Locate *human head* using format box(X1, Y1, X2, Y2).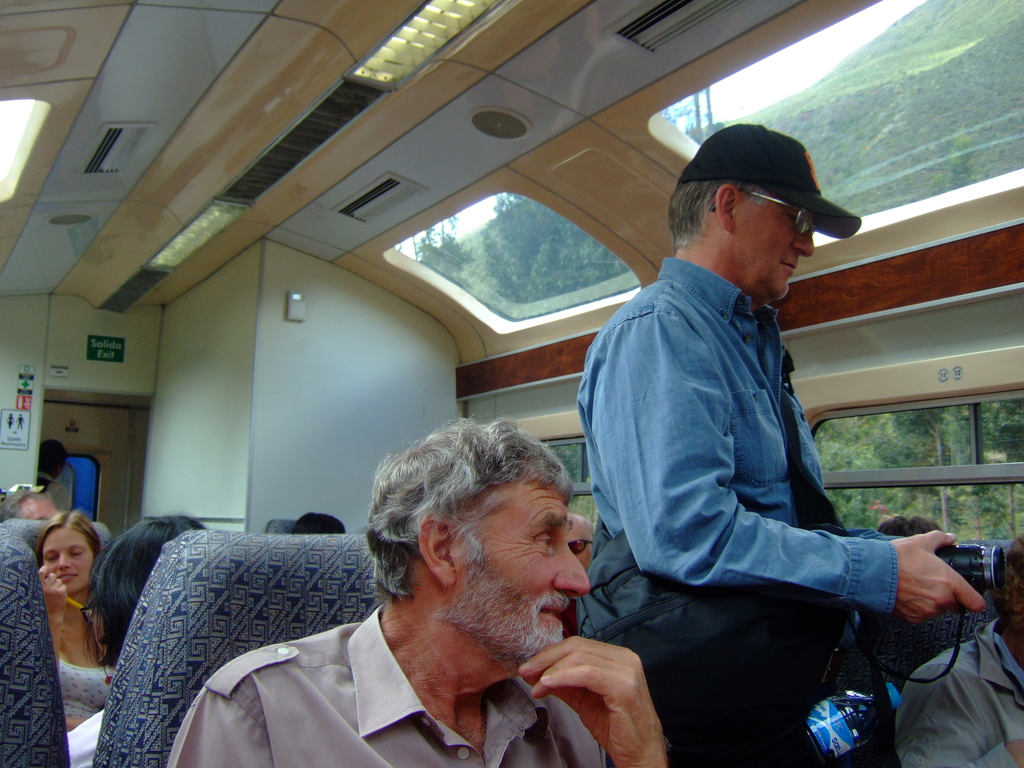
box(289, 511, 346, 533).
